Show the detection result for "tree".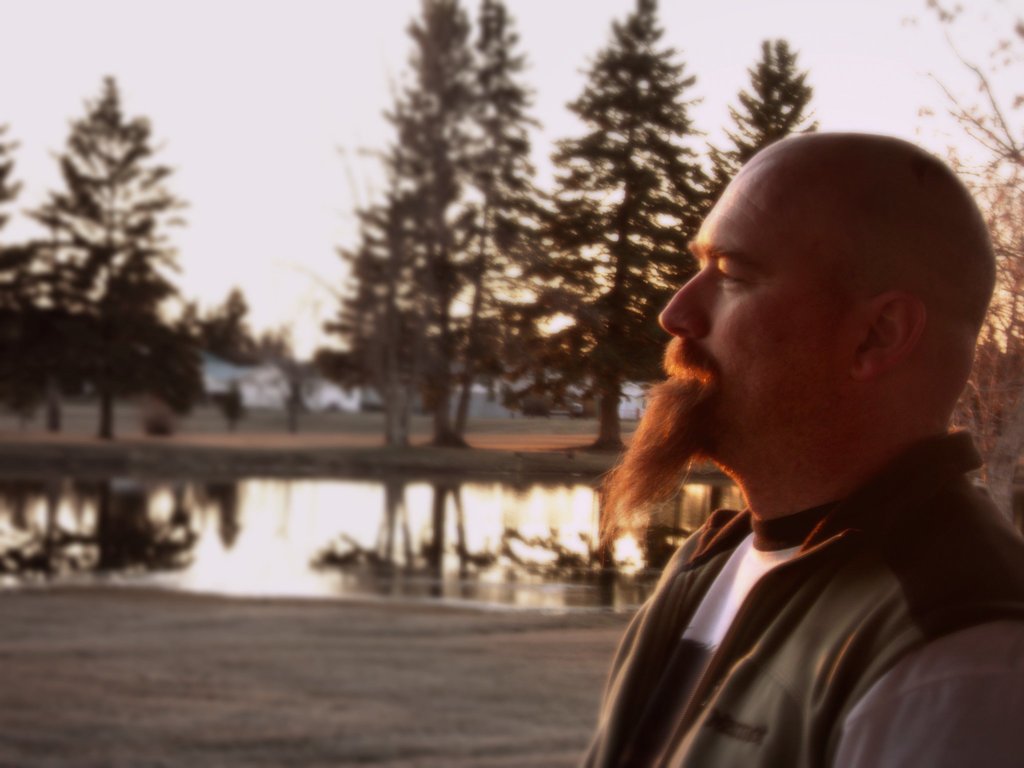
left=879, top=0, right=1023, bottom=497.
